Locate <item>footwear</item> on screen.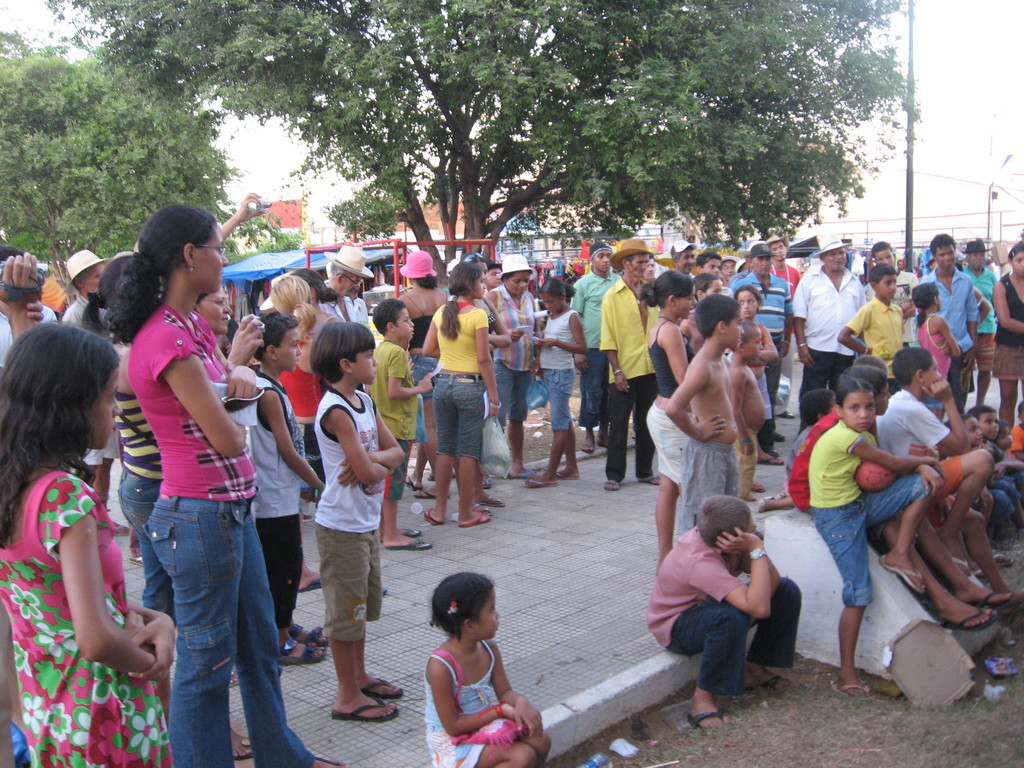
On screen at left=380, top=588, right=387, bottom=595.
